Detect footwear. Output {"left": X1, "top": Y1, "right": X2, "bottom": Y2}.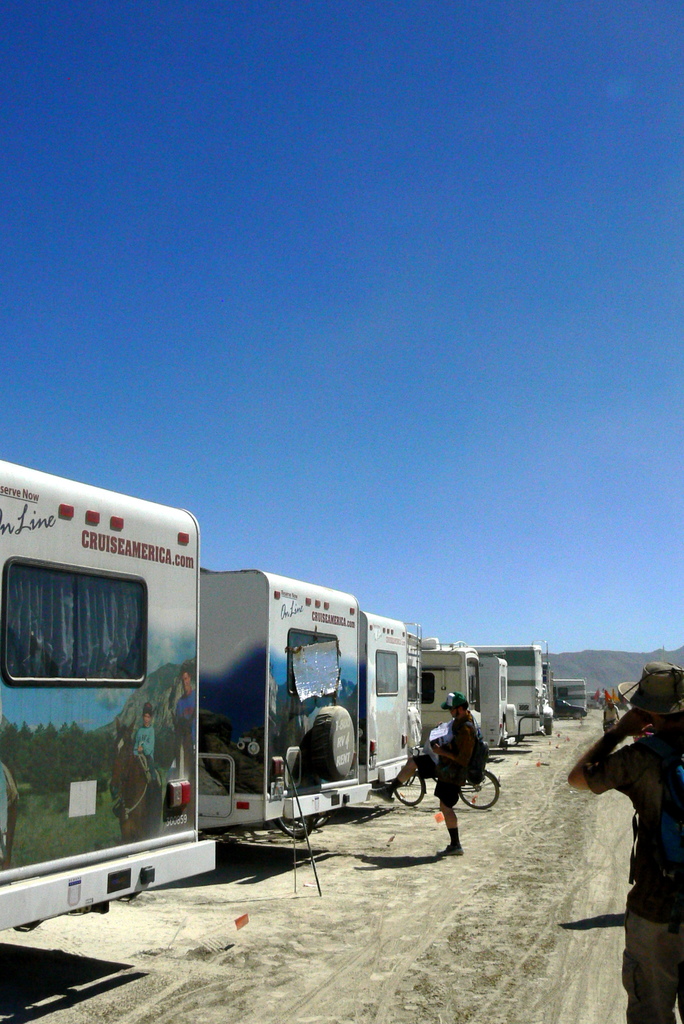
{"left": 370, "top": 774, "right": 398, "bottom": 801}.
